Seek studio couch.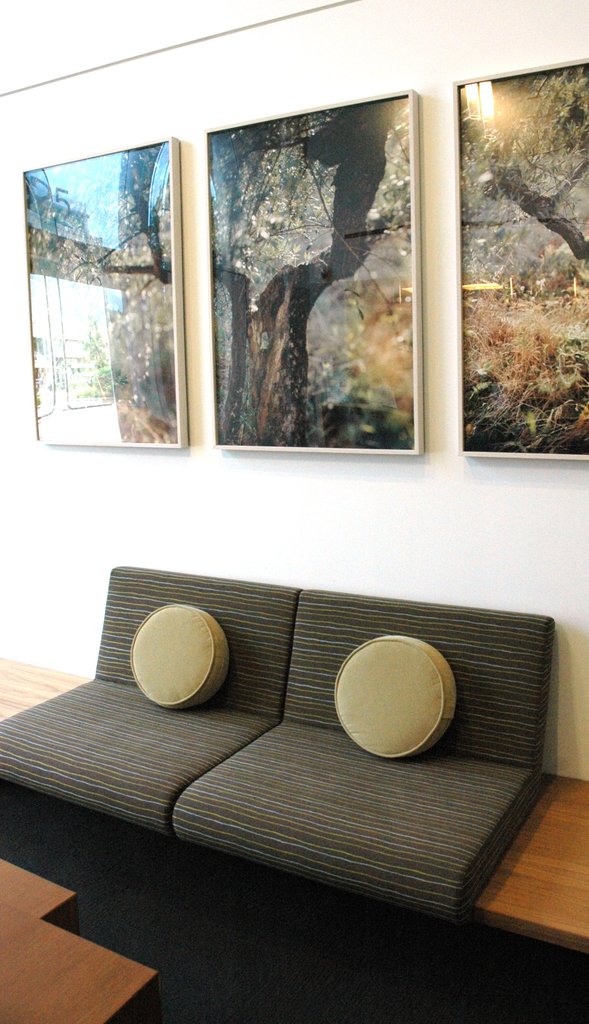
{"left": 0, "top": 566, "right": 558, "bottom": 941}.
